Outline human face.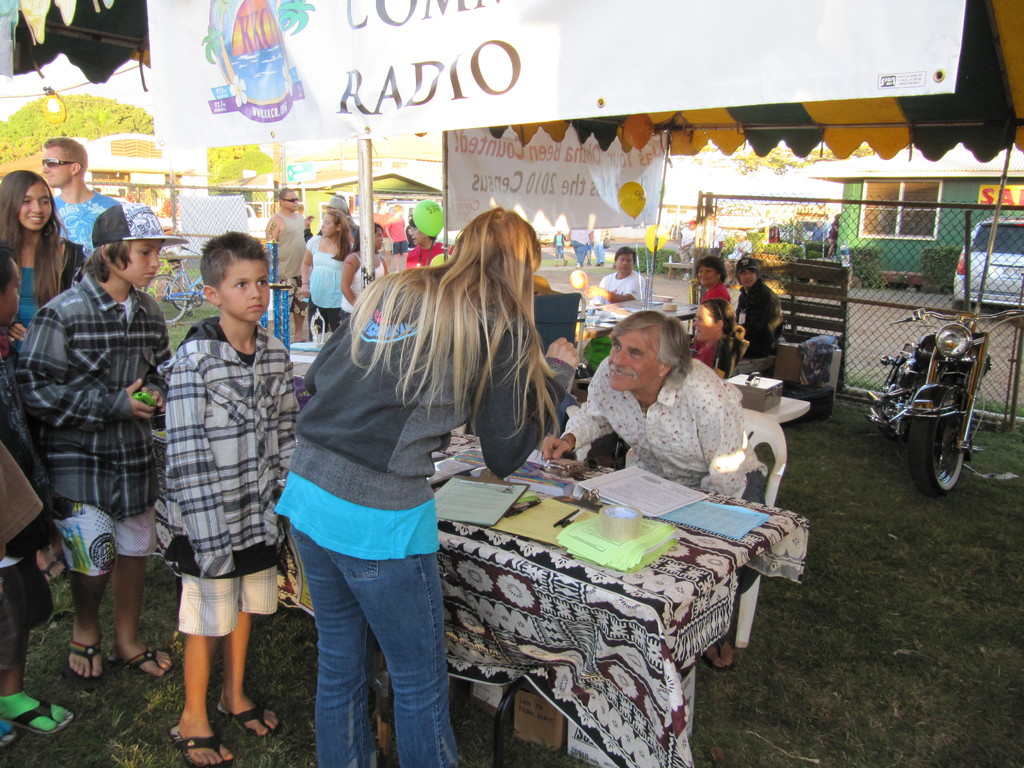
Outline: {"x1": 694, "y1": 307, "x2": 715, "y2": 340}.
